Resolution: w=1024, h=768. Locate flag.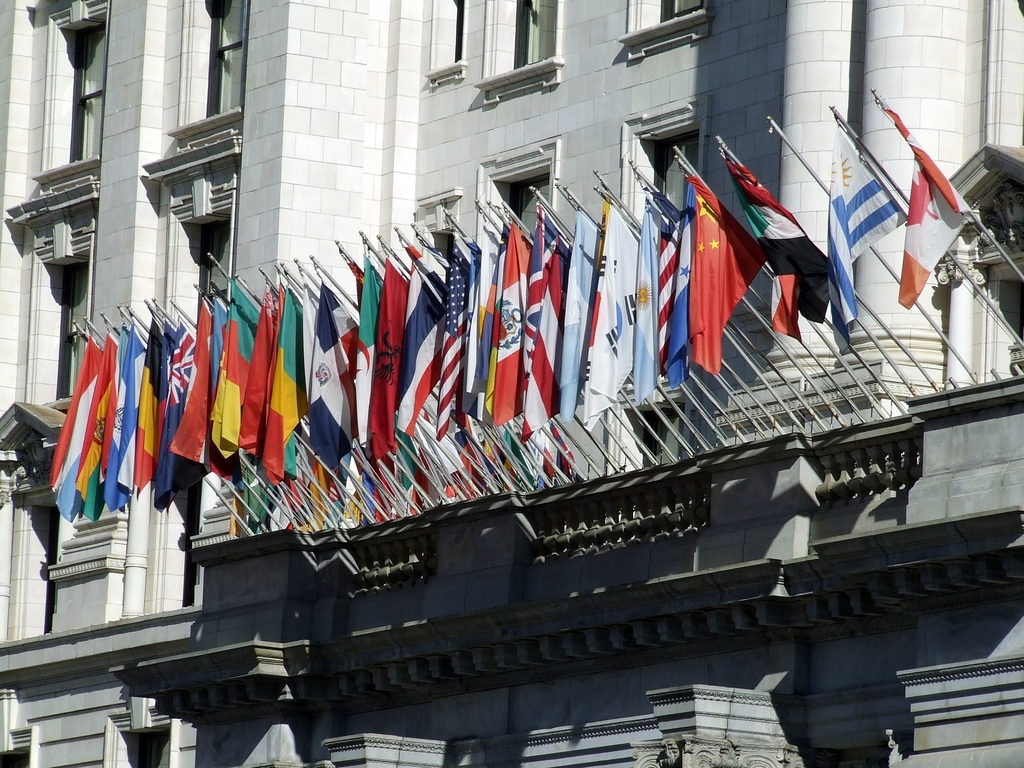
bbox=(44, 331, 110, 524).
